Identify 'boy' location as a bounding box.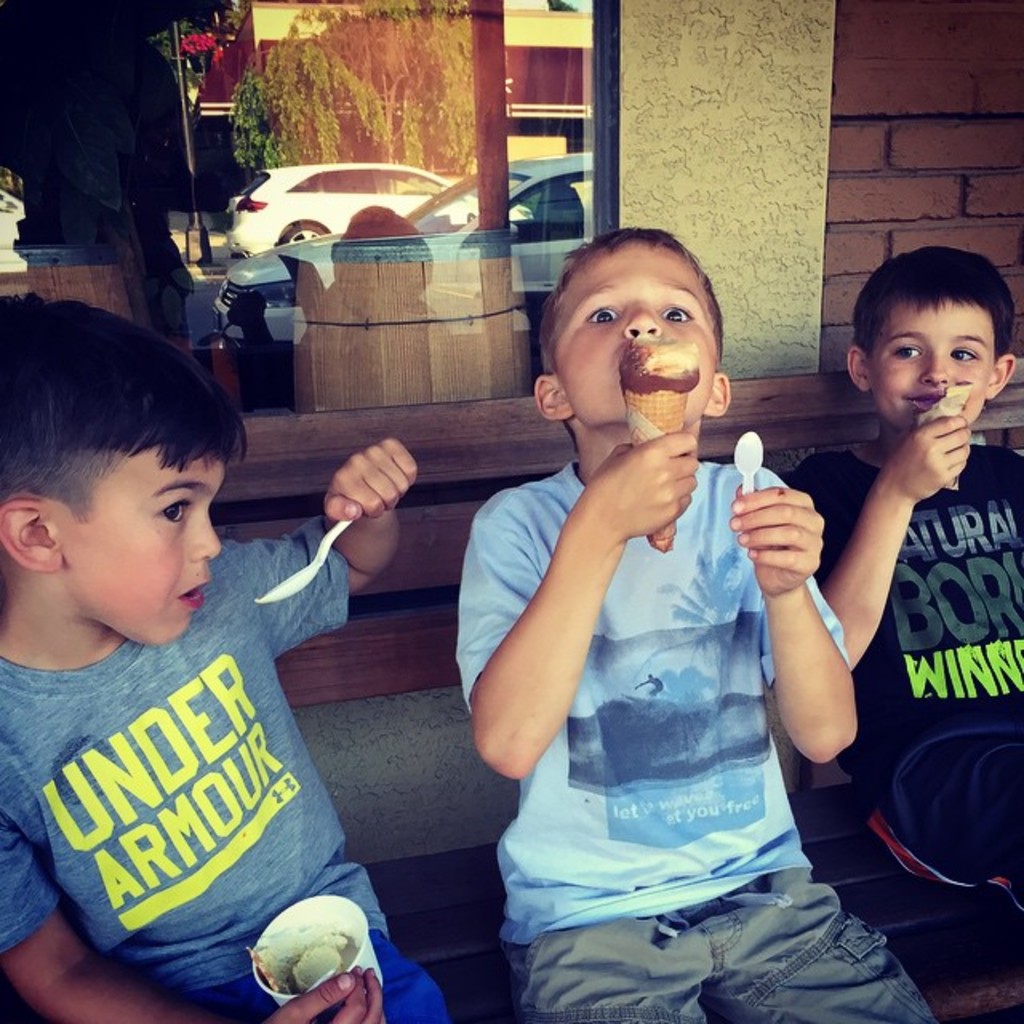
<region>450, 227, 970, 1022</region>.
